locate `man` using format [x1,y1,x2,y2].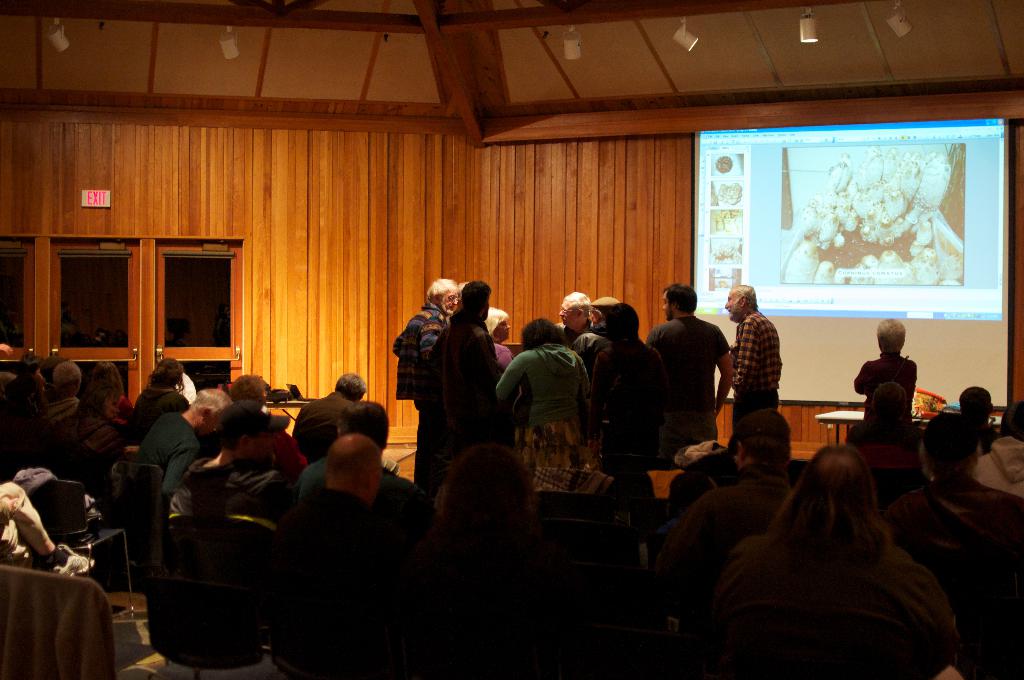
[884,412,1023,614].
